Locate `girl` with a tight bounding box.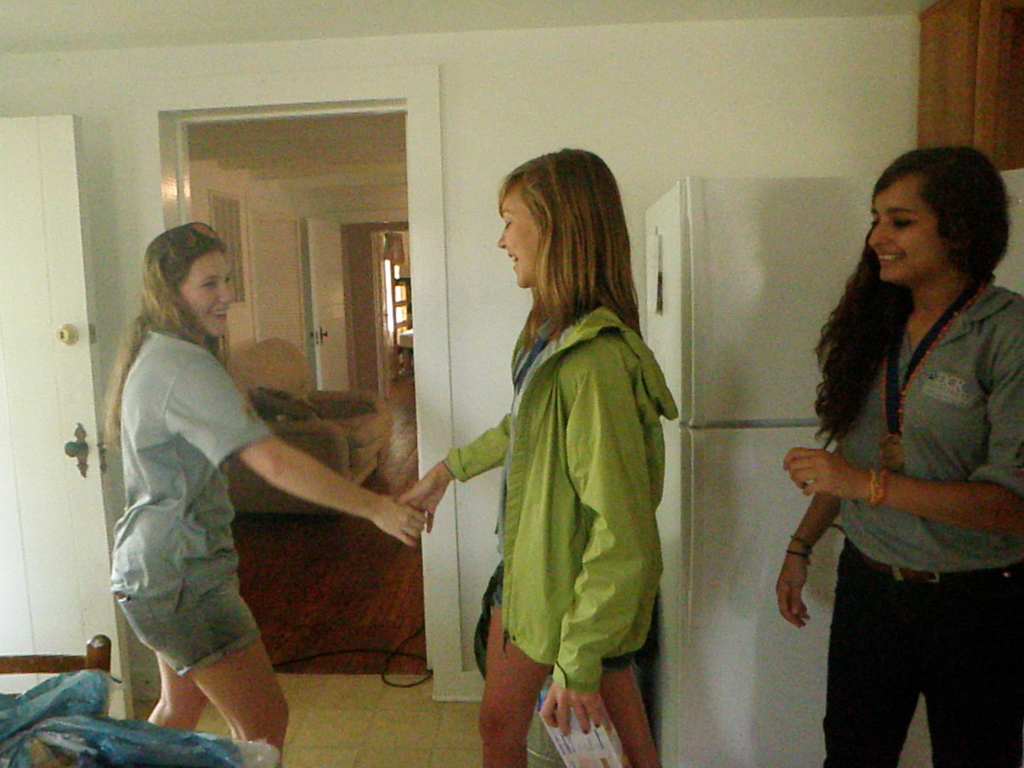
397,147,679,767.
